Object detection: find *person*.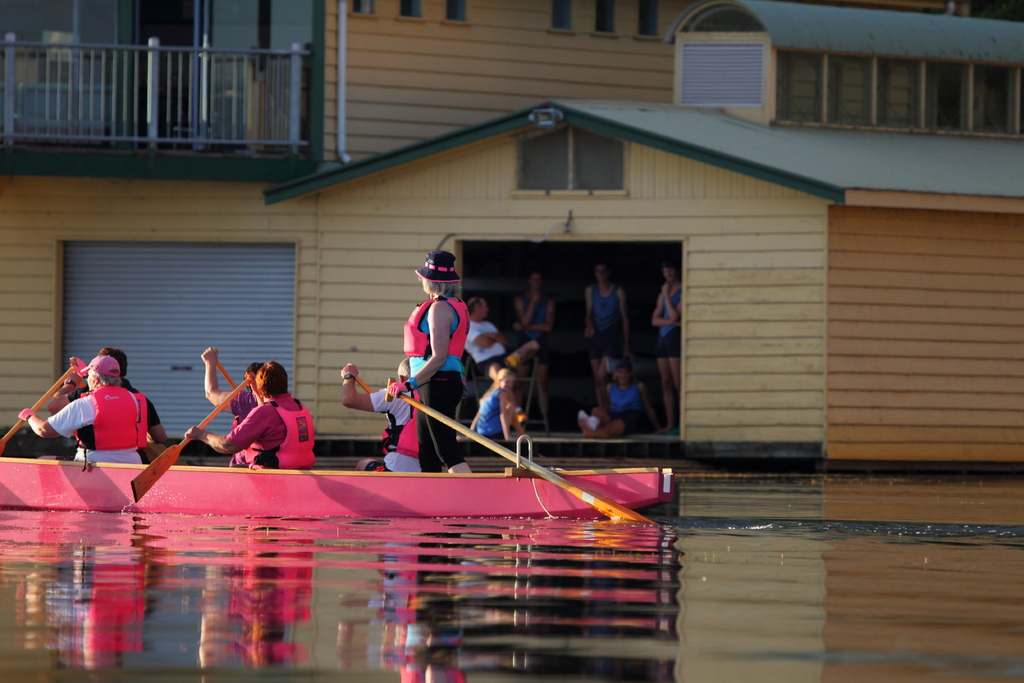
box=[650, 259, 682, 432].
